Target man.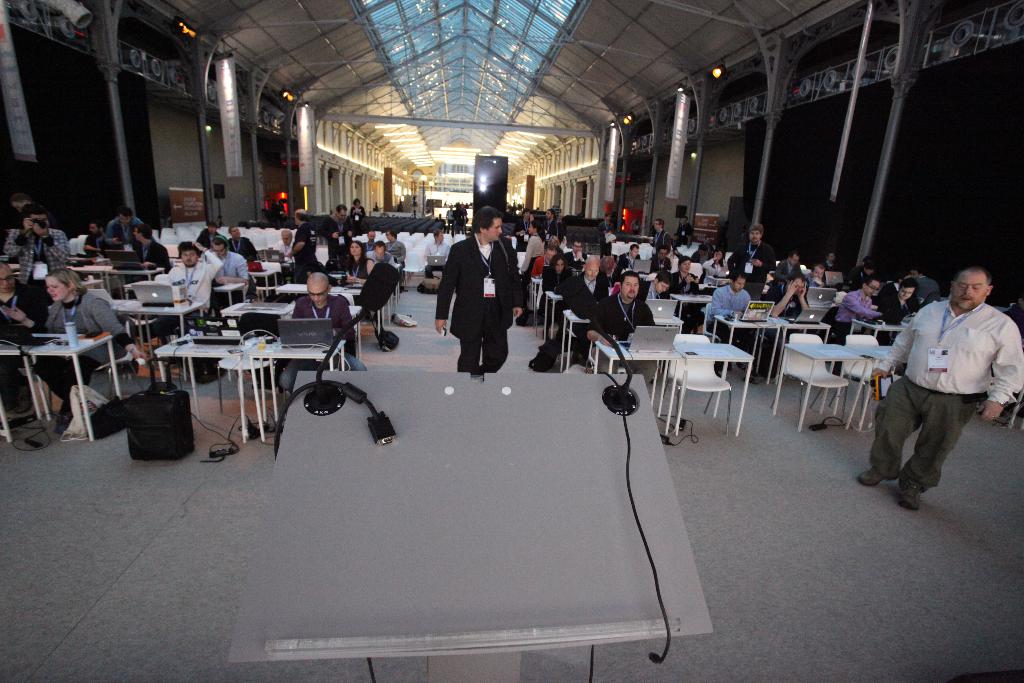
Target region: bbox=(584, 269, 675, 384).
